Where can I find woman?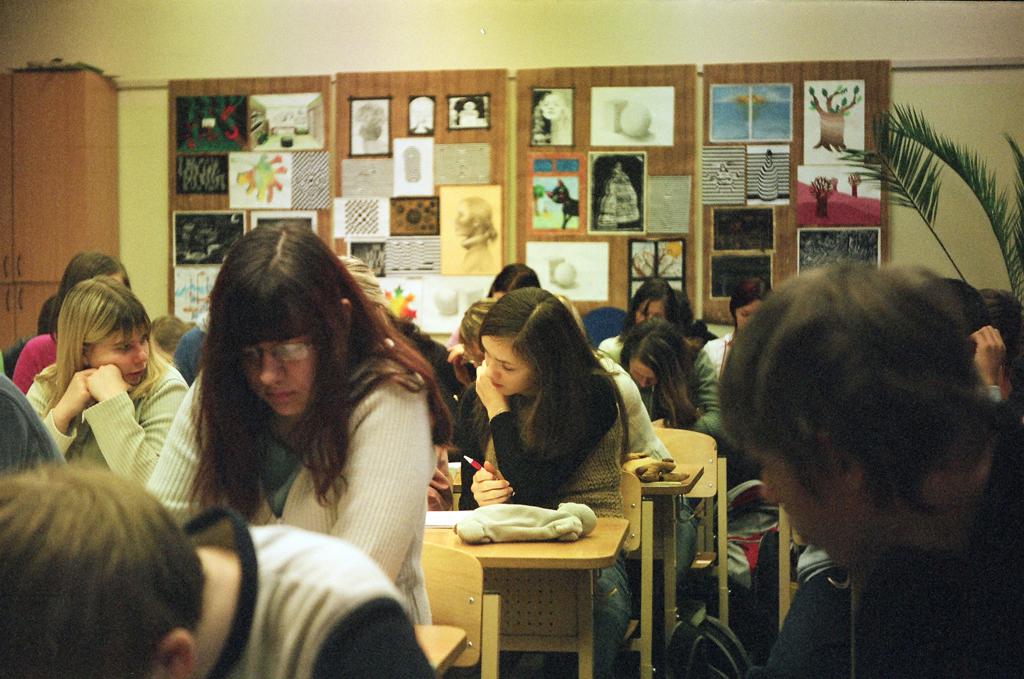
You can find it at {"x1": 23, "y1": 275, "x2": 192, "y2": 495}.
